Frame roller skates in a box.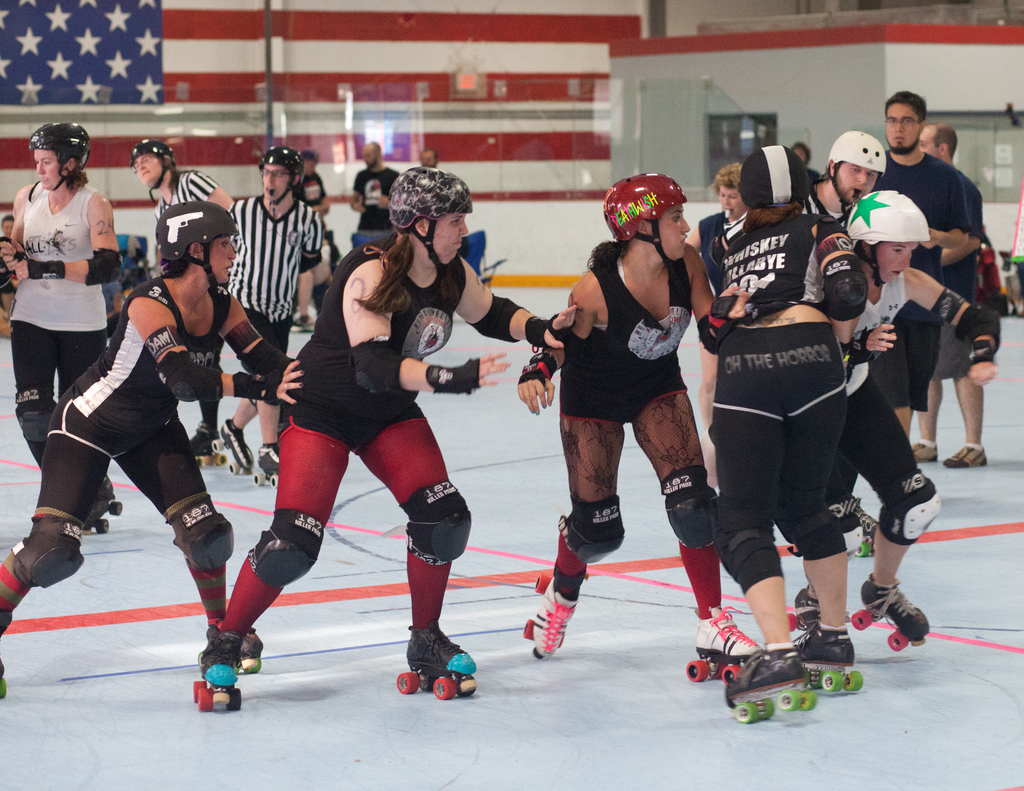
(x1=523, y1=575, x2=580, y2=662).
